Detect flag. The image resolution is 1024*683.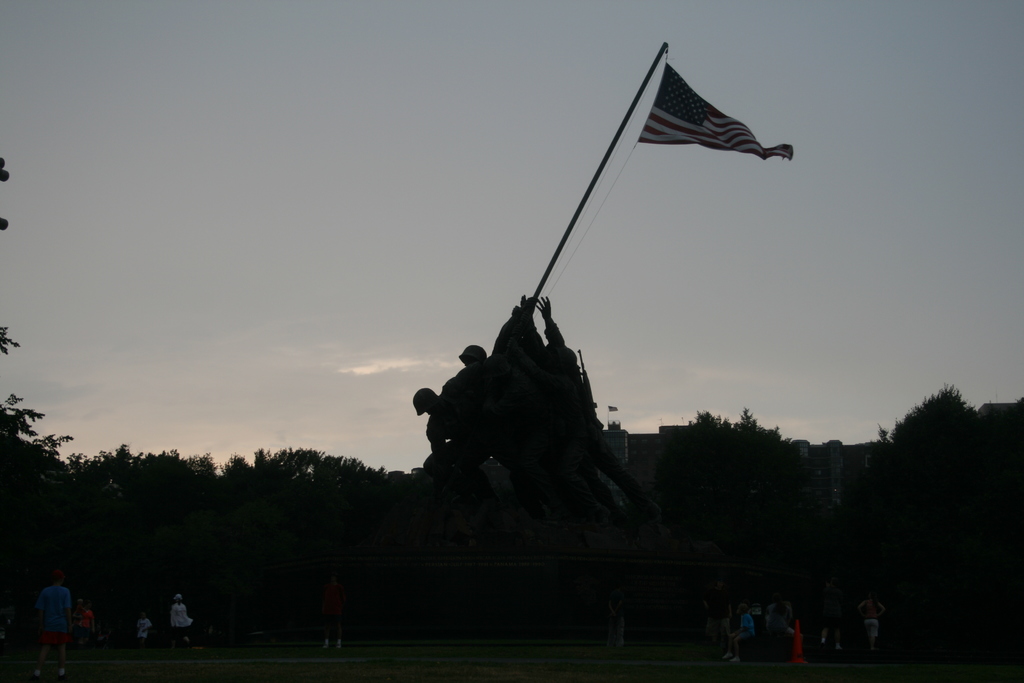
rect(641, 65, 797, 159).
